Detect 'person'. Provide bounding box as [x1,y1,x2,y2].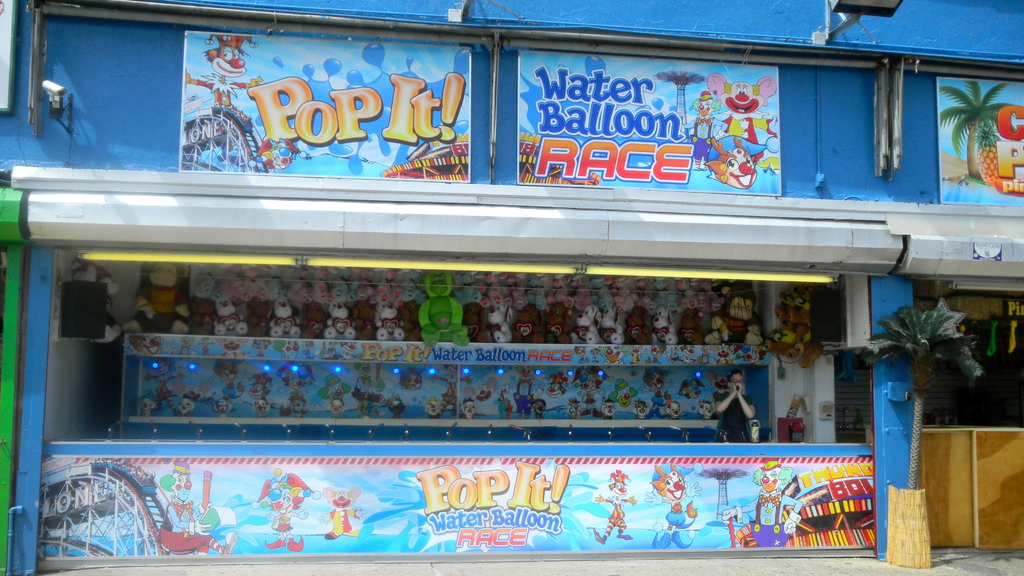
[709,371,764,447].
